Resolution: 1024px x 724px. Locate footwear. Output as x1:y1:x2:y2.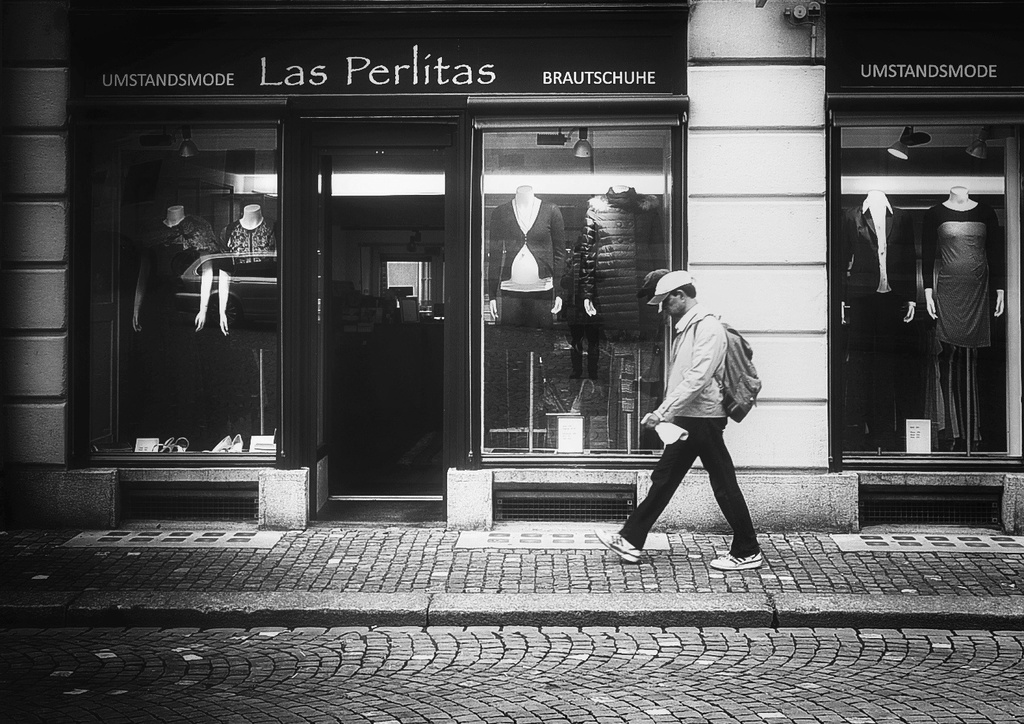
592:528:641:565.
